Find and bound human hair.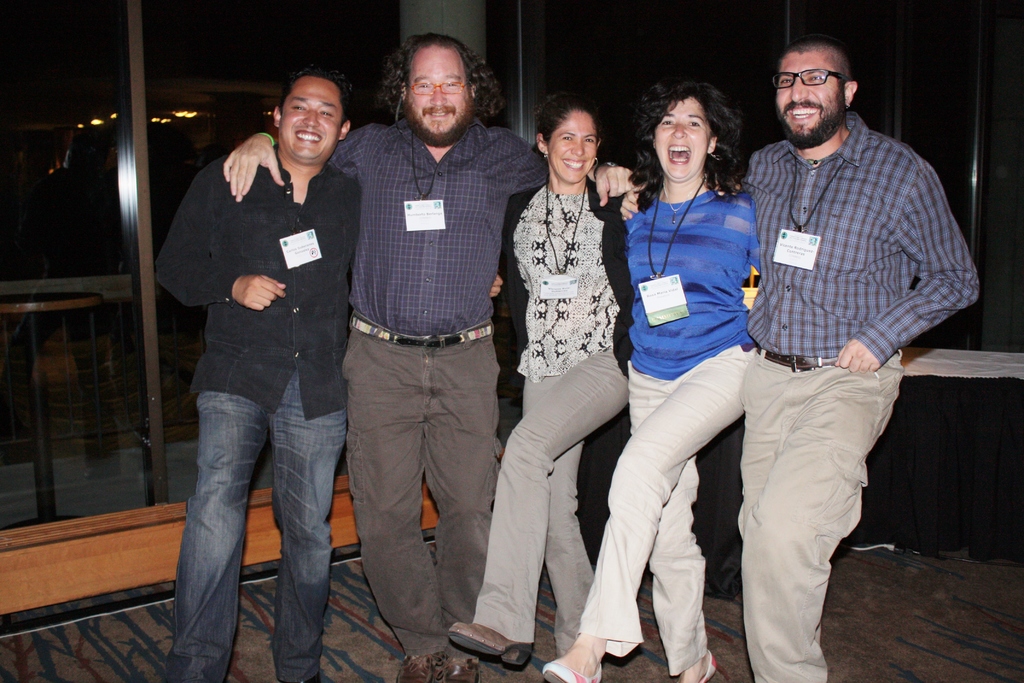
Bound: (277, 61, 358, 131).
